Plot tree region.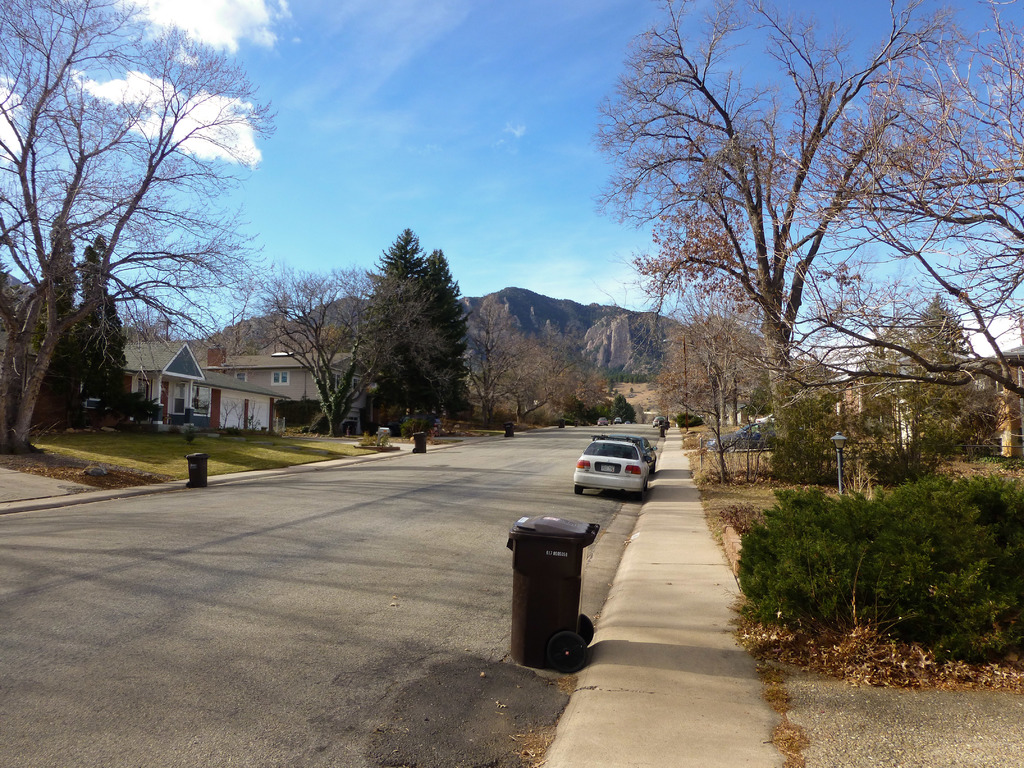
Plotted at 356, 221, 477, 452.
